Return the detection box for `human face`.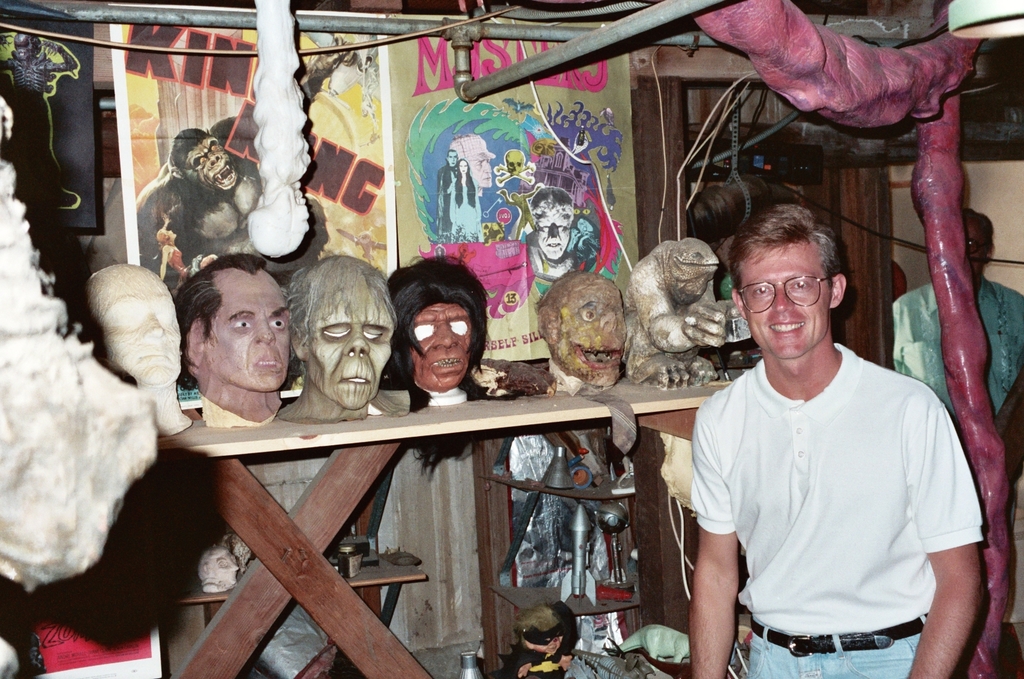
<bbox>96, 274, 181, 389</bbox>.
